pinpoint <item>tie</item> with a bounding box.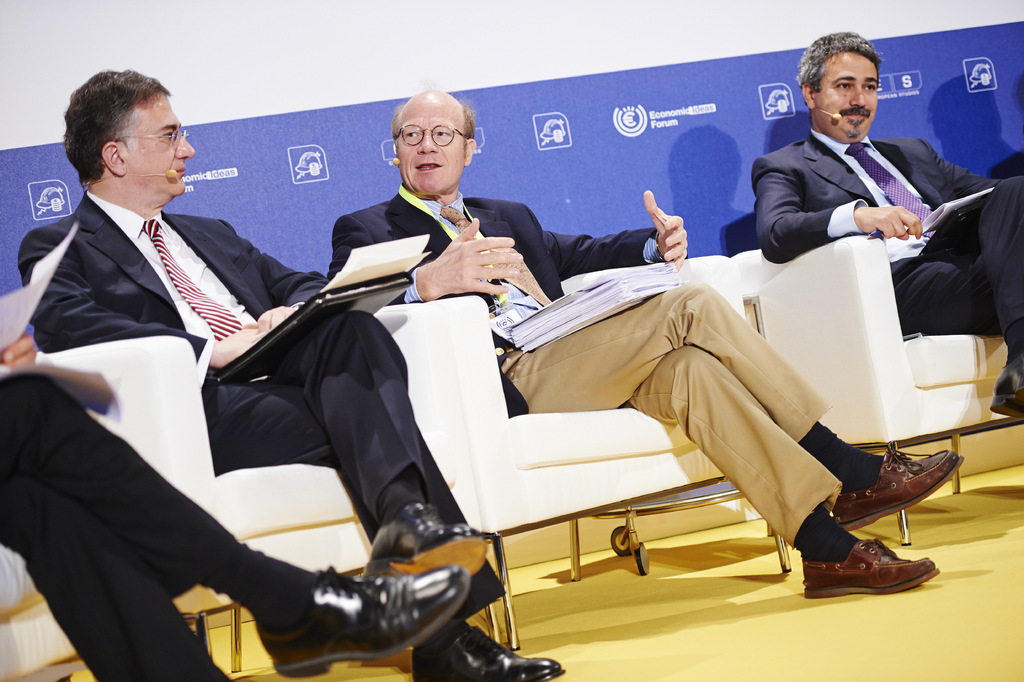
bbox=[143, 216, 243, 342].
